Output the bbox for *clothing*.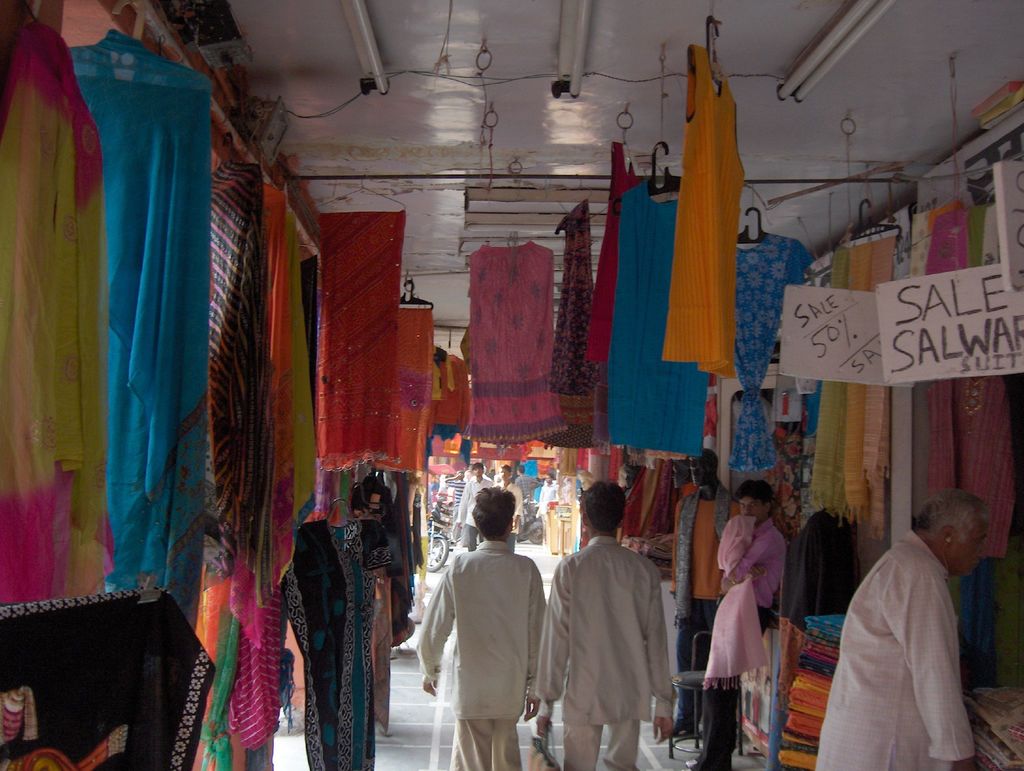
(left=660, top=43, right=749, bottom=382).
